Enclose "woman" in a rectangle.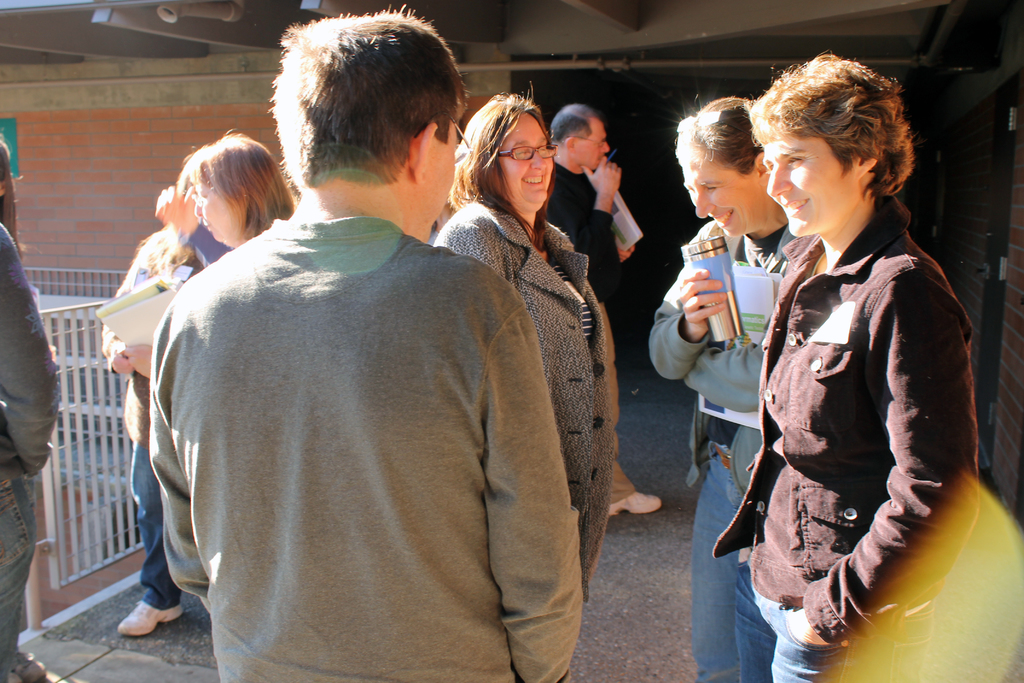
98/215/203/641.
